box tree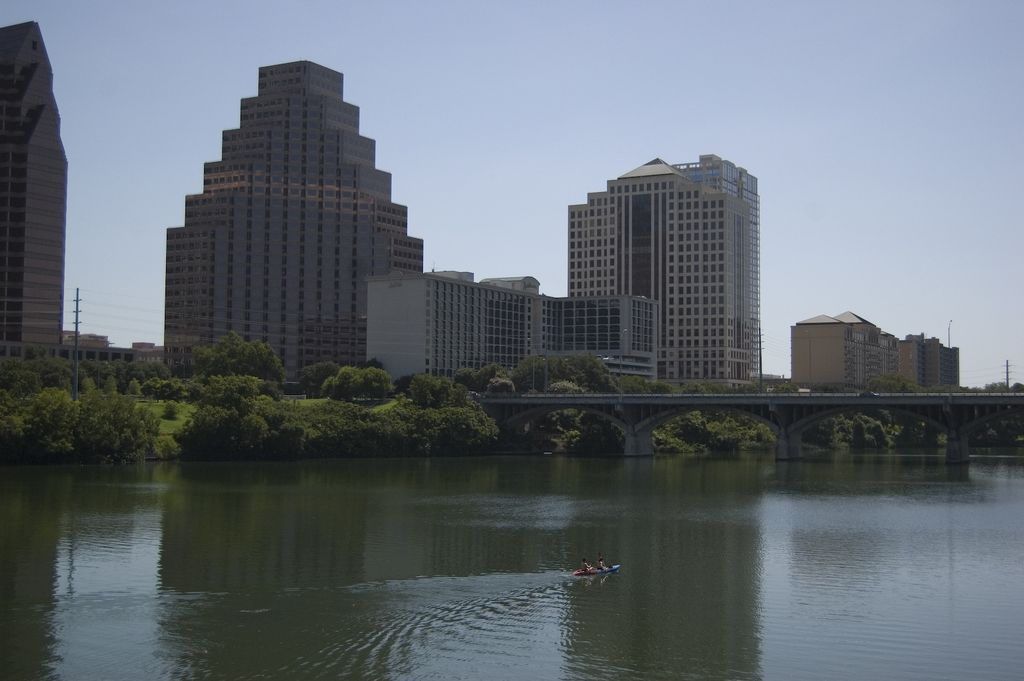
box(321, 372, 337, 402)
